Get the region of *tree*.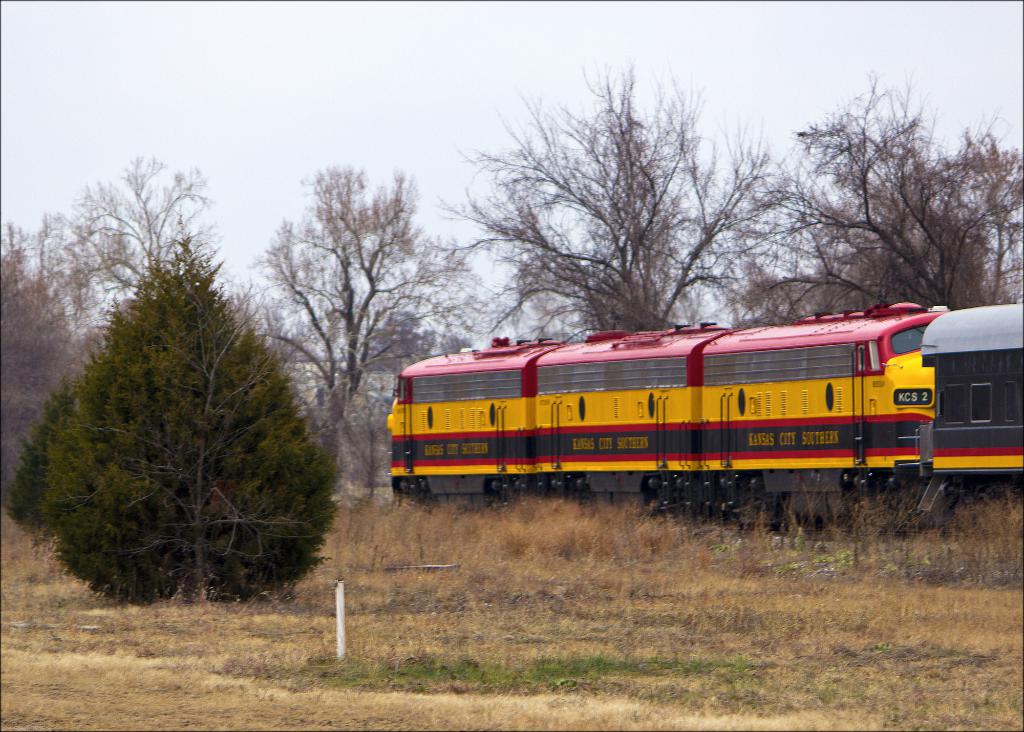
box(230, 159, 481, 527).
